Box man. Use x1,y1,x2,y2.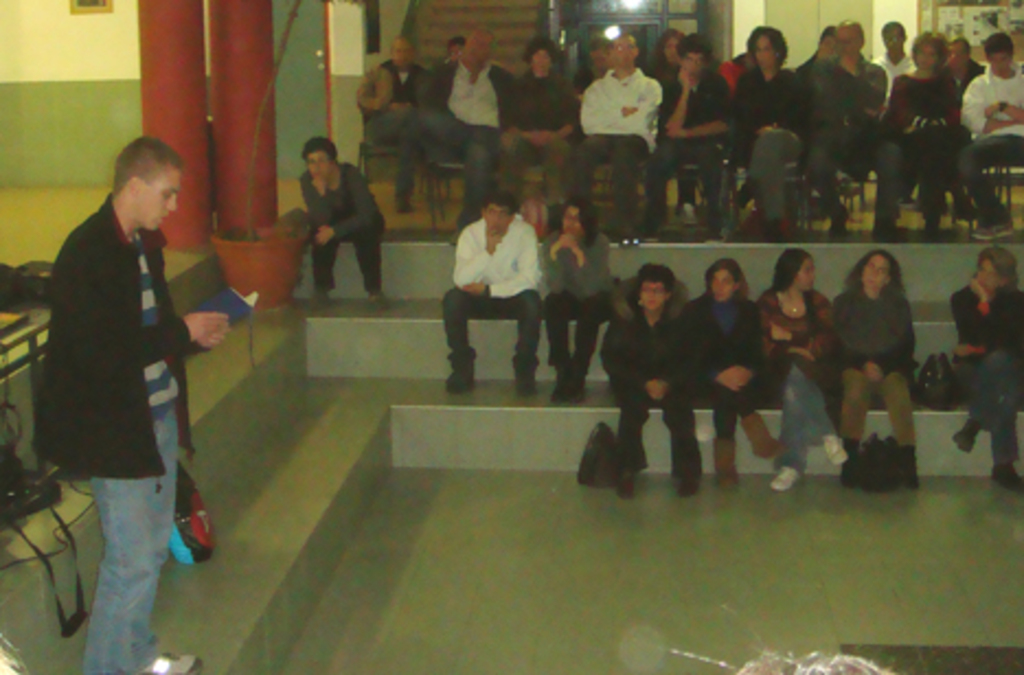
811,20,895,248.
